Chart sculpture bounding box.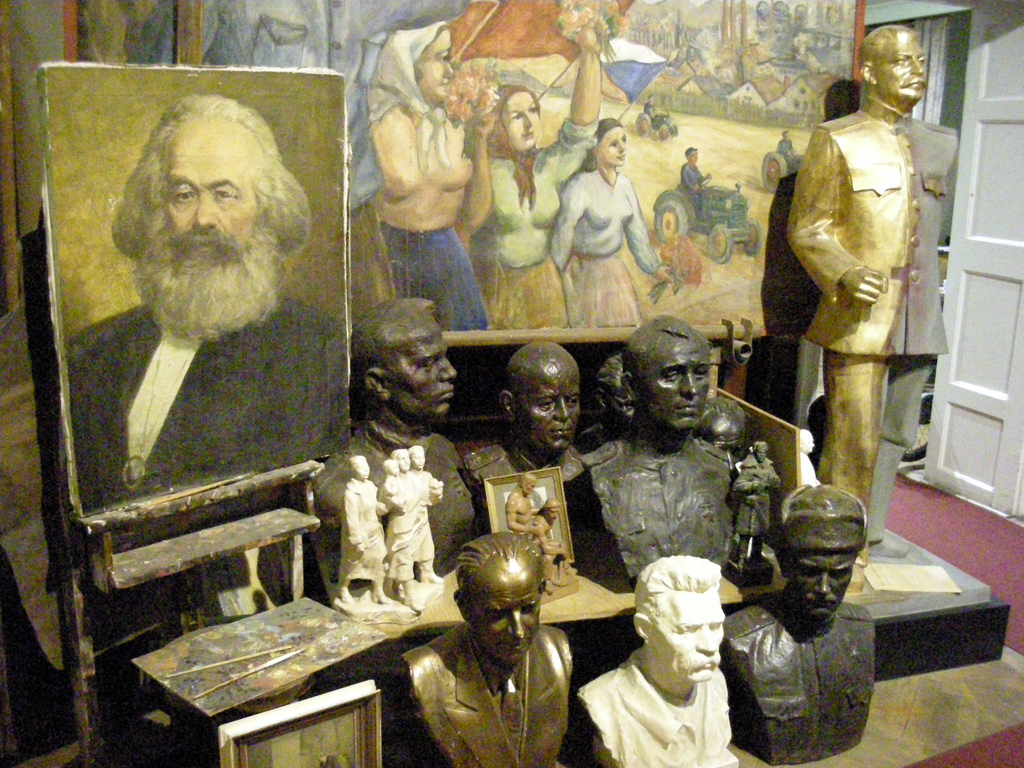
Charted: 385, 529, 576, 767.
